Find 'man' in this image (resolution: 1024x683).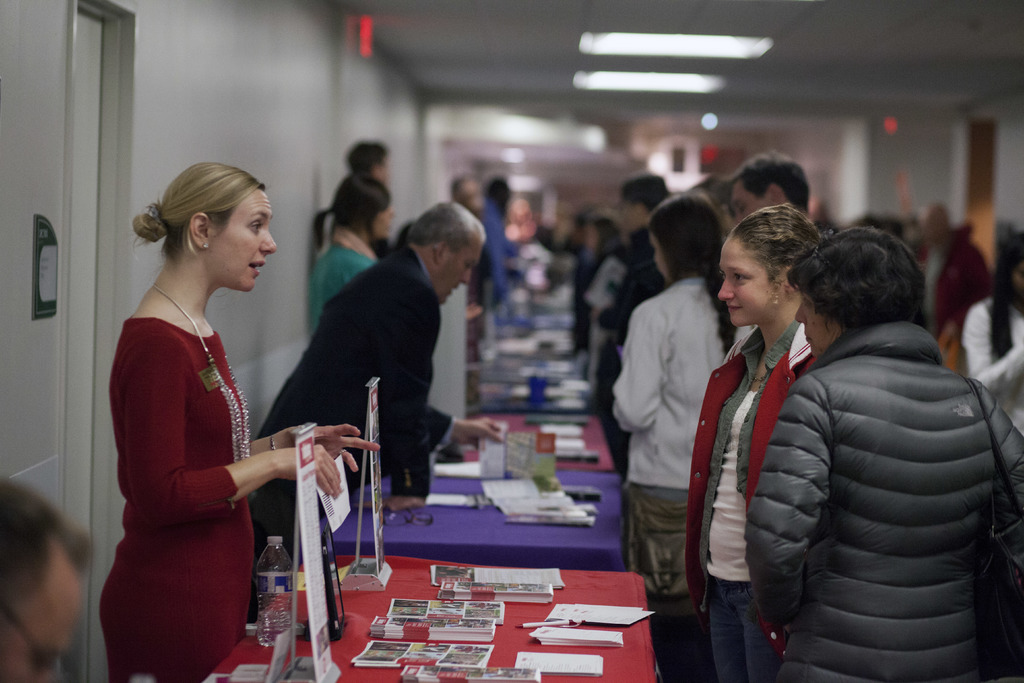
bbox=(349, 142, 394, 258).
